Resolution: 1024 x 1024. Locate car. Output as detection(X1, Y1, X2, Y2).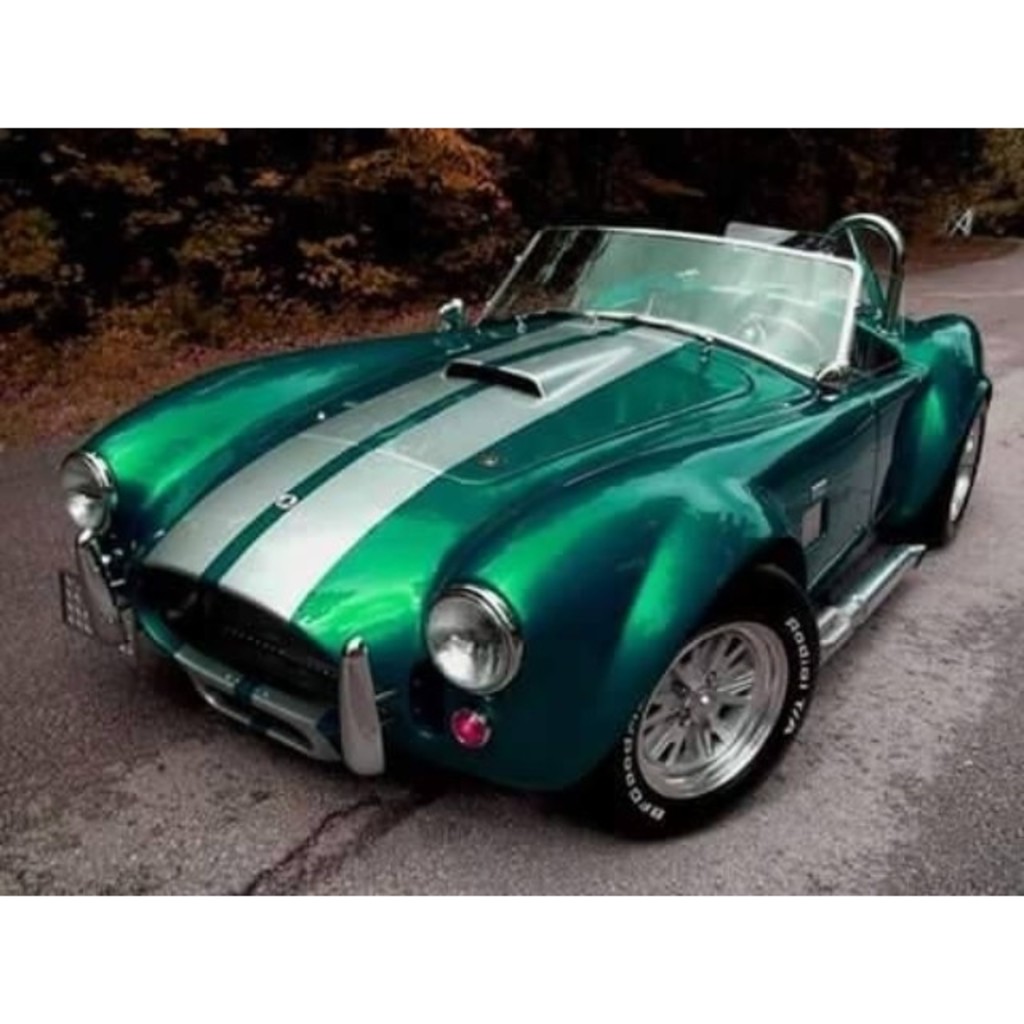
detection(61, 211, 994, 838).
